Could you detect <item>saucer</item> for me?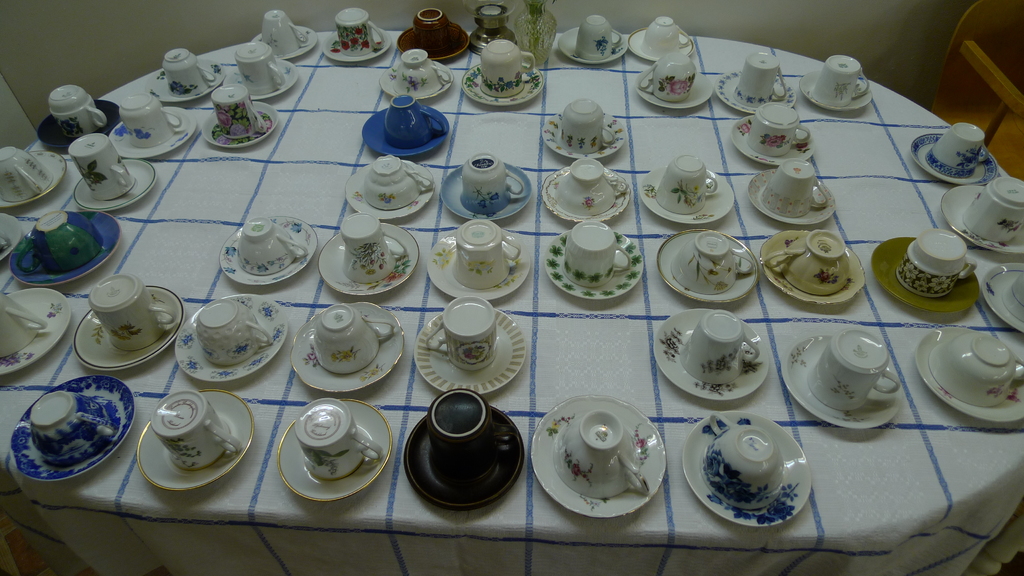
Detection result: (left=653, top=230, right=763, bottom=307).
